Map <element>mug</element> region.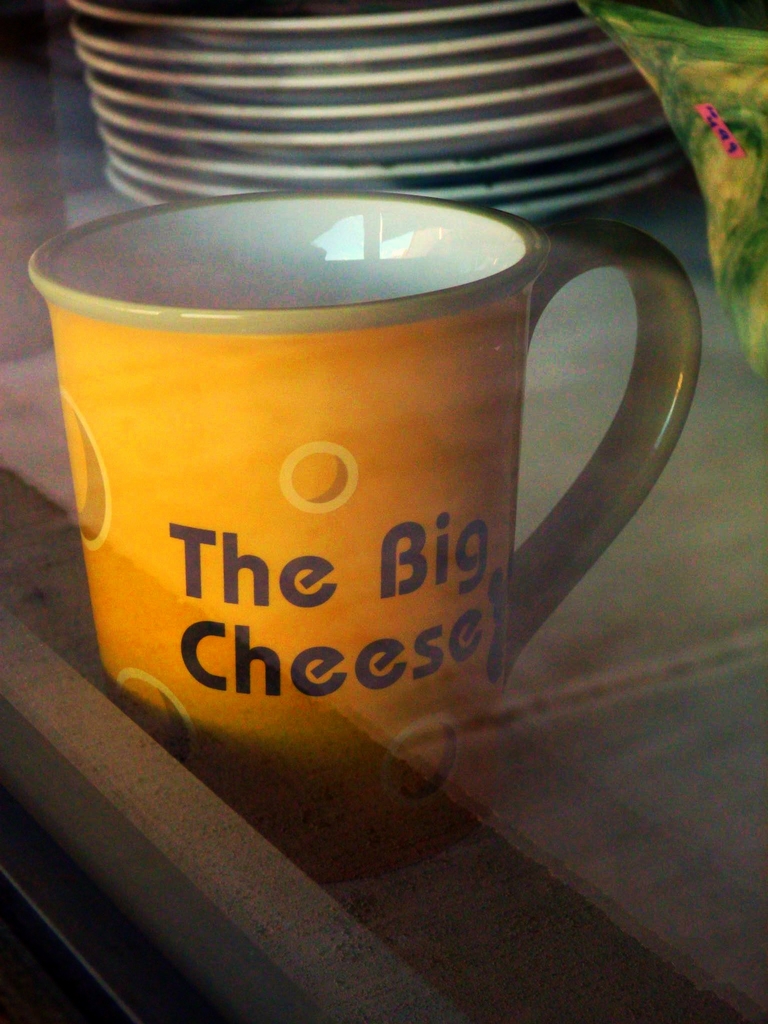
Mapped to <box>26,188,701,882</box>.
